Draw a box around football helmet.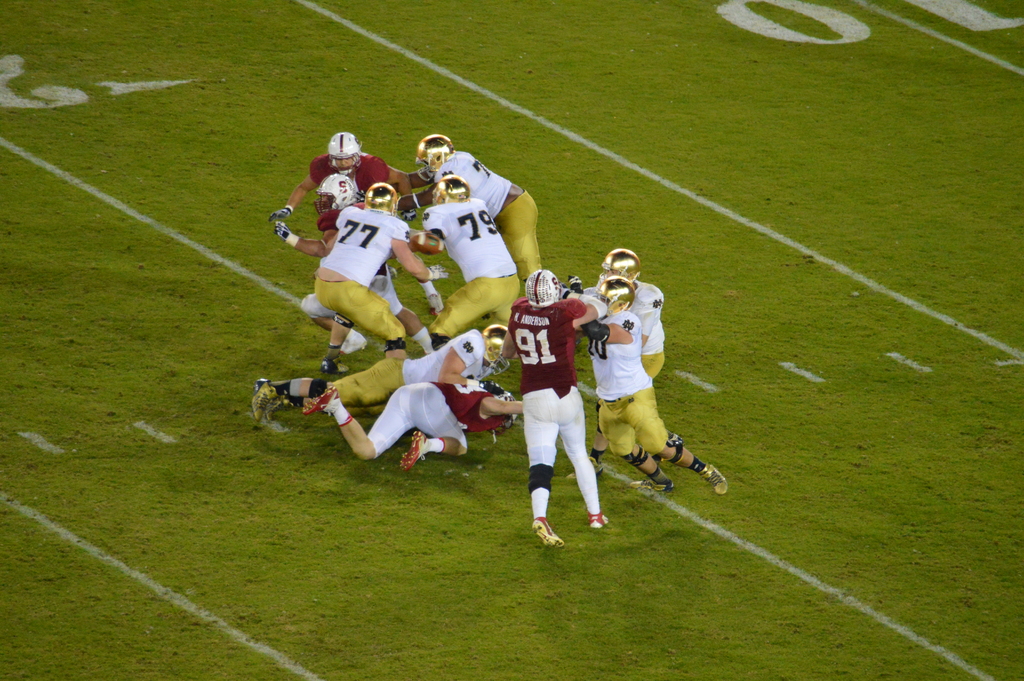
bbox(325, 133, 365, 174).
